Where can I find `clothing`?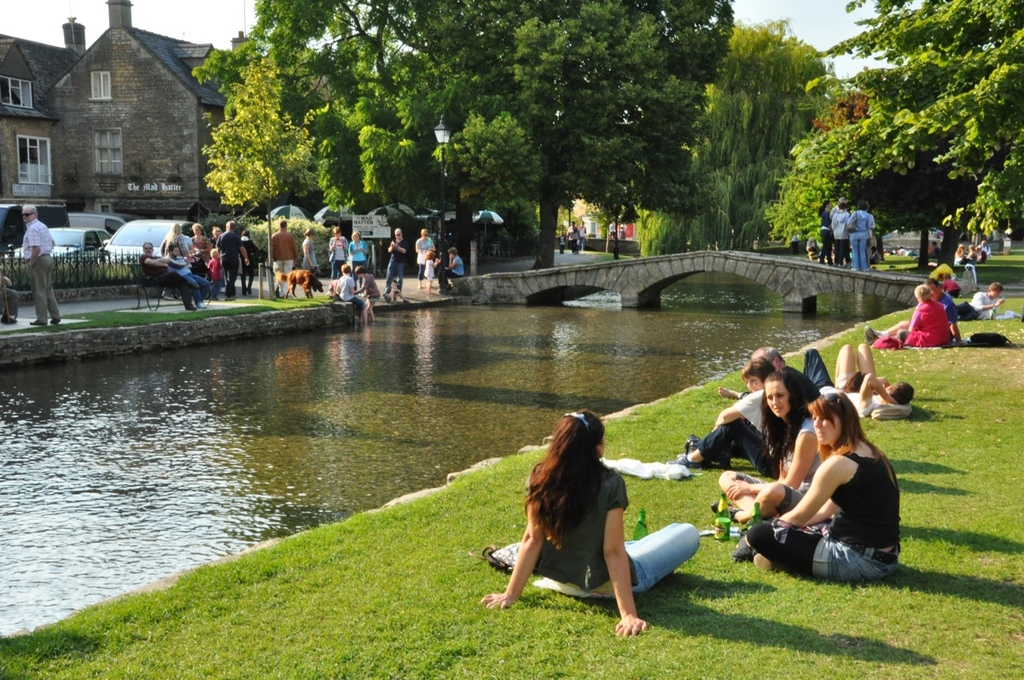
You can find it at x1=847 y1=207 x2=873 y2=270.
